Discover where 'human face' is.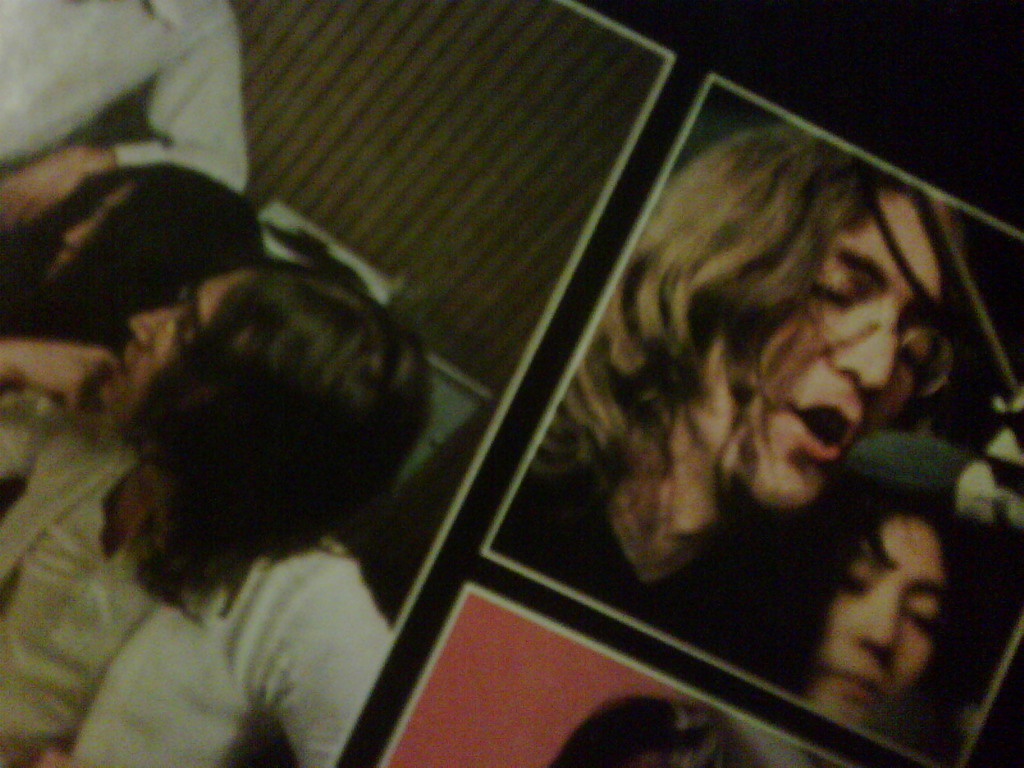
Discovered at locate(816, 523, 947, 715).
